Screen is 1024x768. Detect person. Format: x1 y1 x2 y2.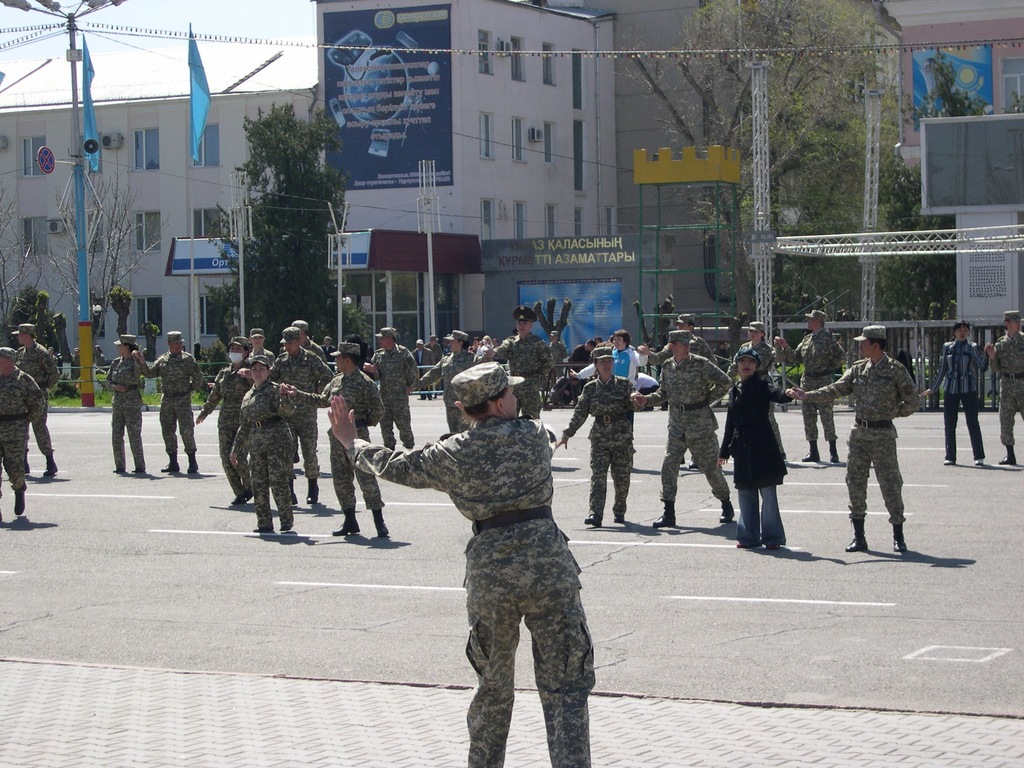
7 321 63 479.
